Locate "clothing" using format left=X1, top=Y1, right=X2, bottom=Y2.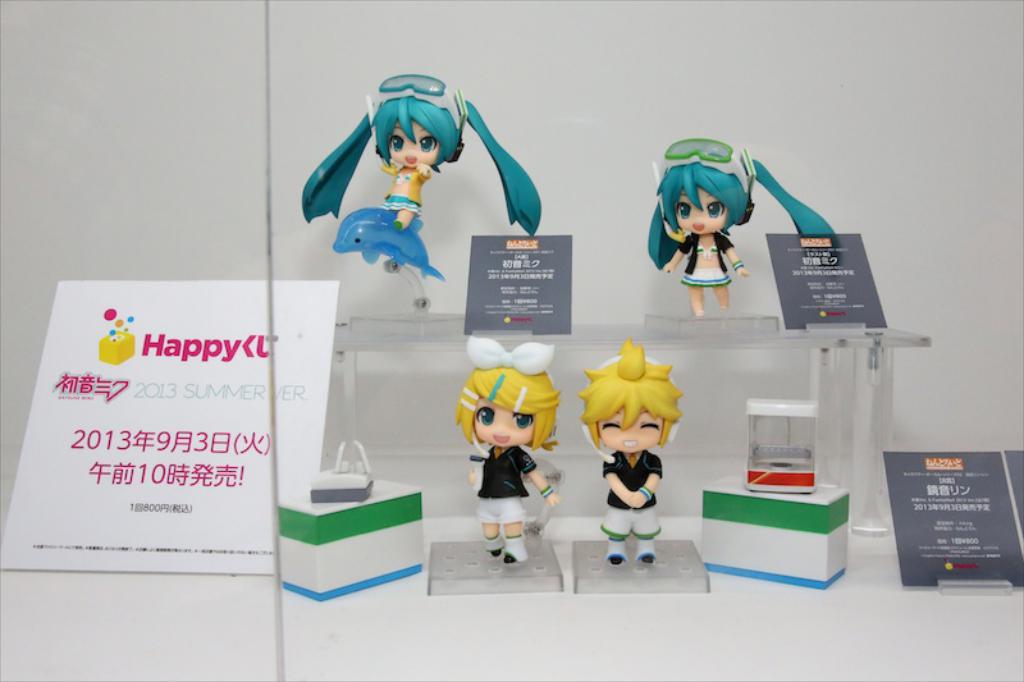
left=680, top=229, right=735, bottom=290.
